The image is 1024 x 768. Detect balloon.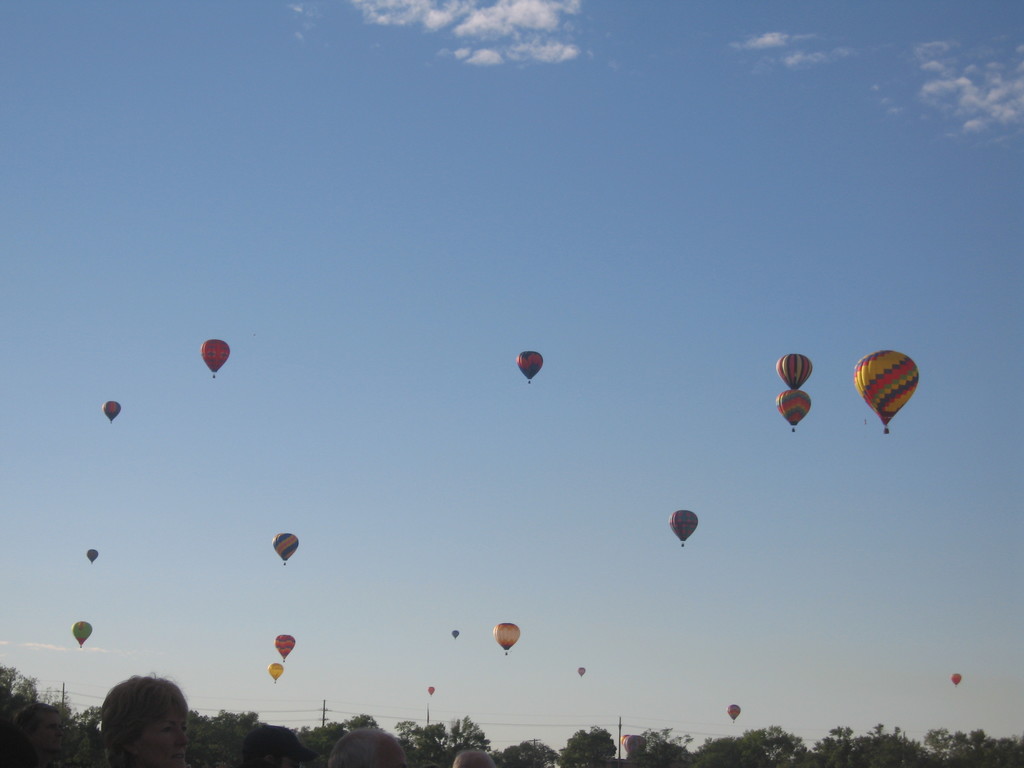
Detection: [left=84, top=548, right=100, bottom=564].
